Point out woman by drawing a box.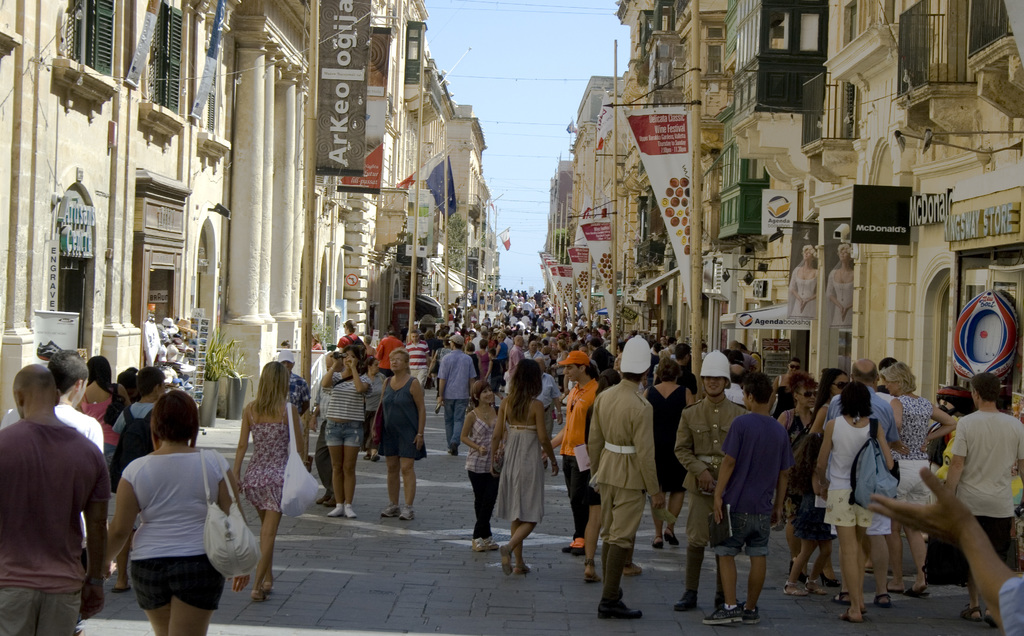
bbox=[355, 357, 387, 461].
